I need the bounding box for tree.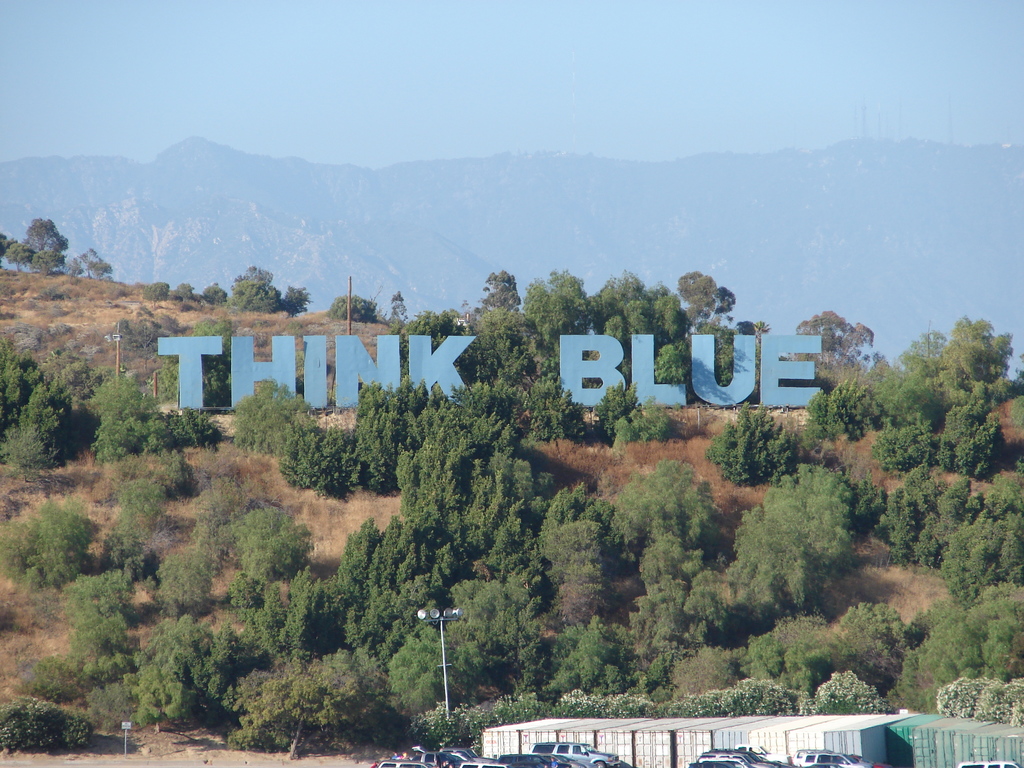
Here it is: l=0, t=494, r=99, b=589.
